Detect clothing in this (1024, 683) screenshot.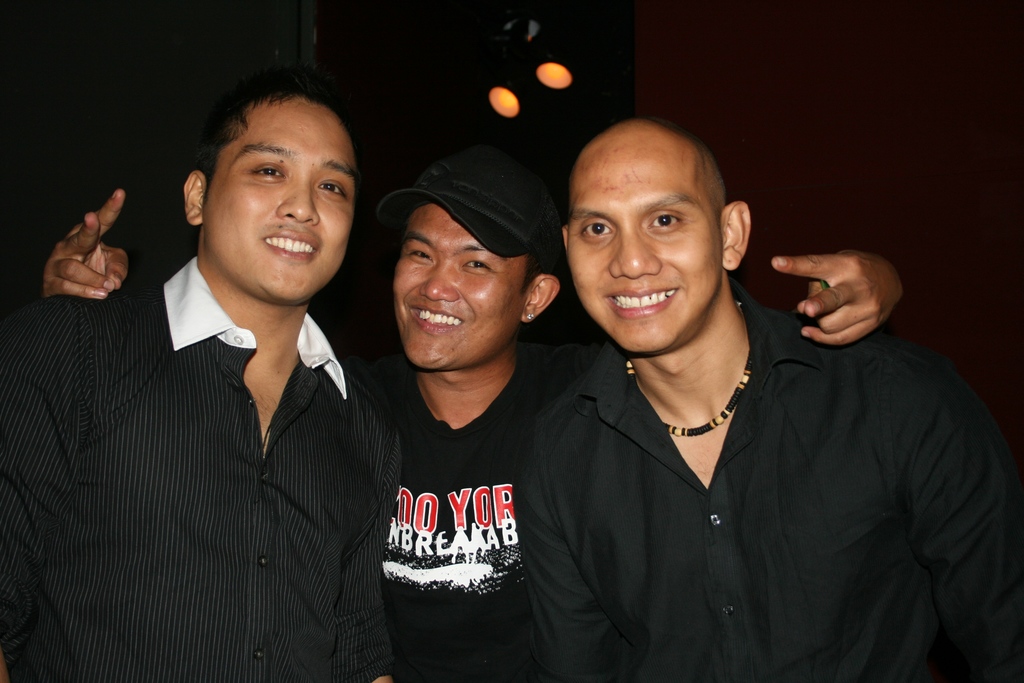
Detection: 512:277:1023:682.
